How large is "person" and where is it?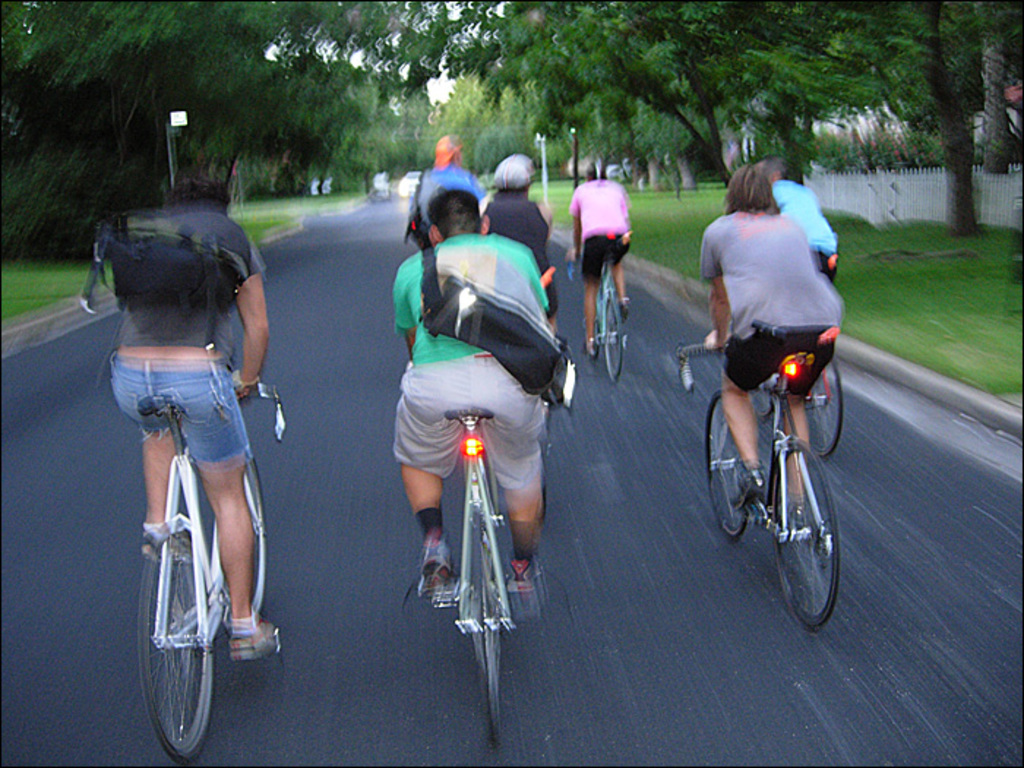
Bounding box: pyautogui.locateOnScreen(99, 171, 285, 673).
